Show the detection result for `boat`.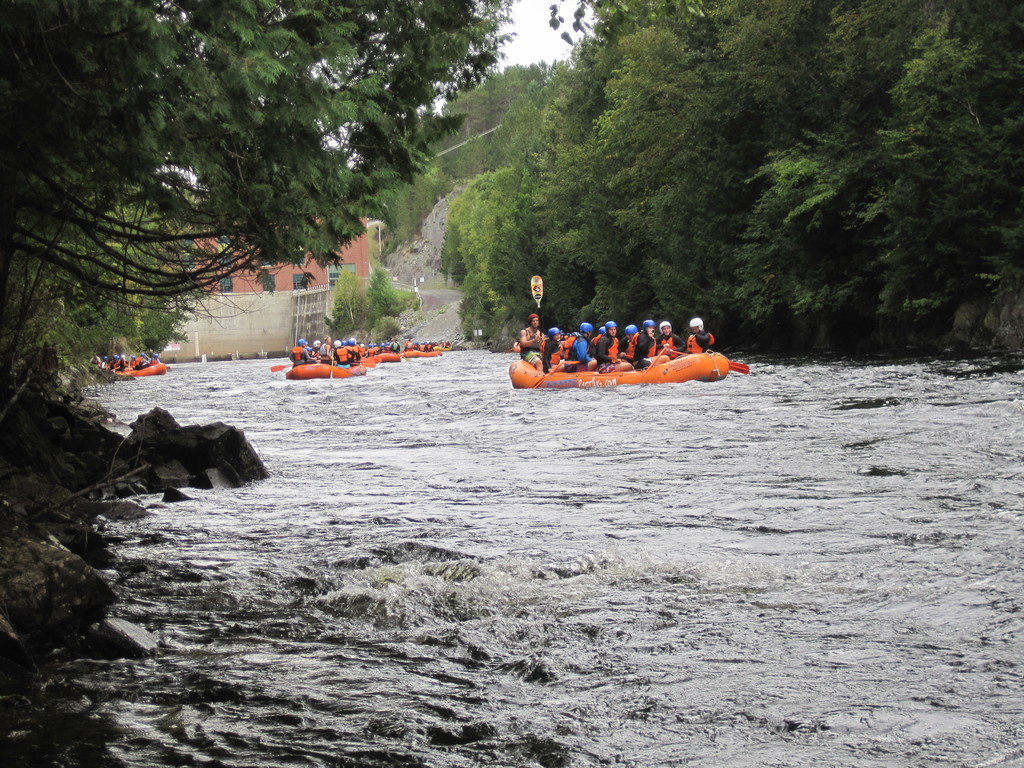
l=509, t=344, r=731, b=389.
